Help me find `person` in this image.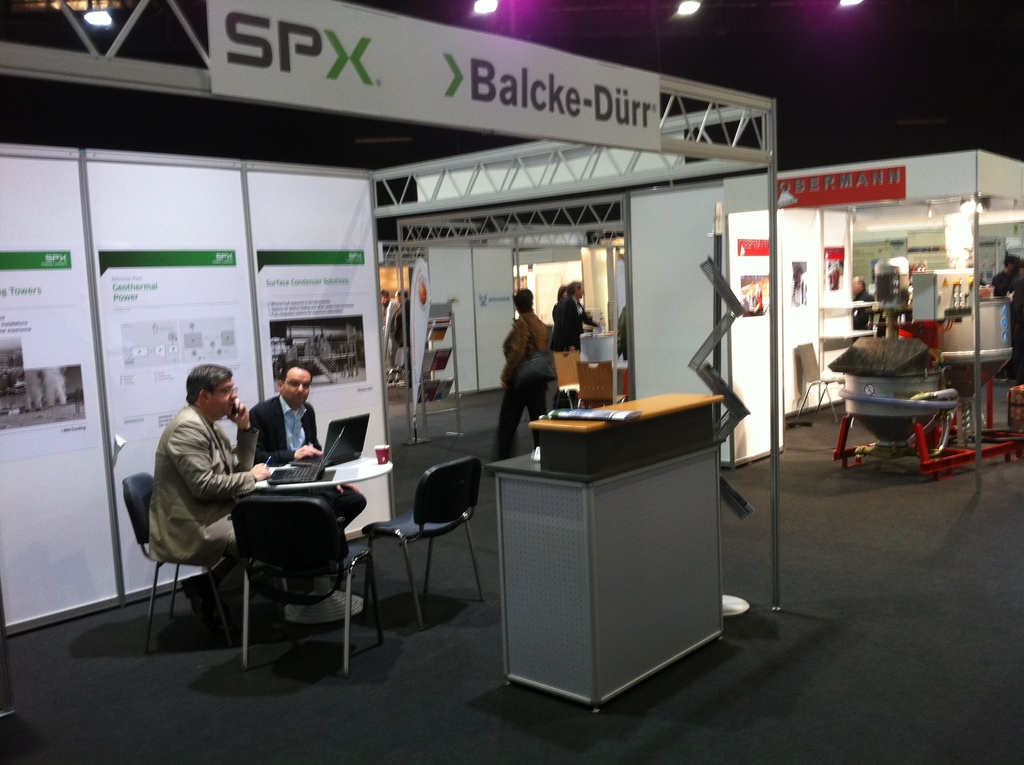
Found it: (x1=497, y1=289, x2=561, y2=465).
